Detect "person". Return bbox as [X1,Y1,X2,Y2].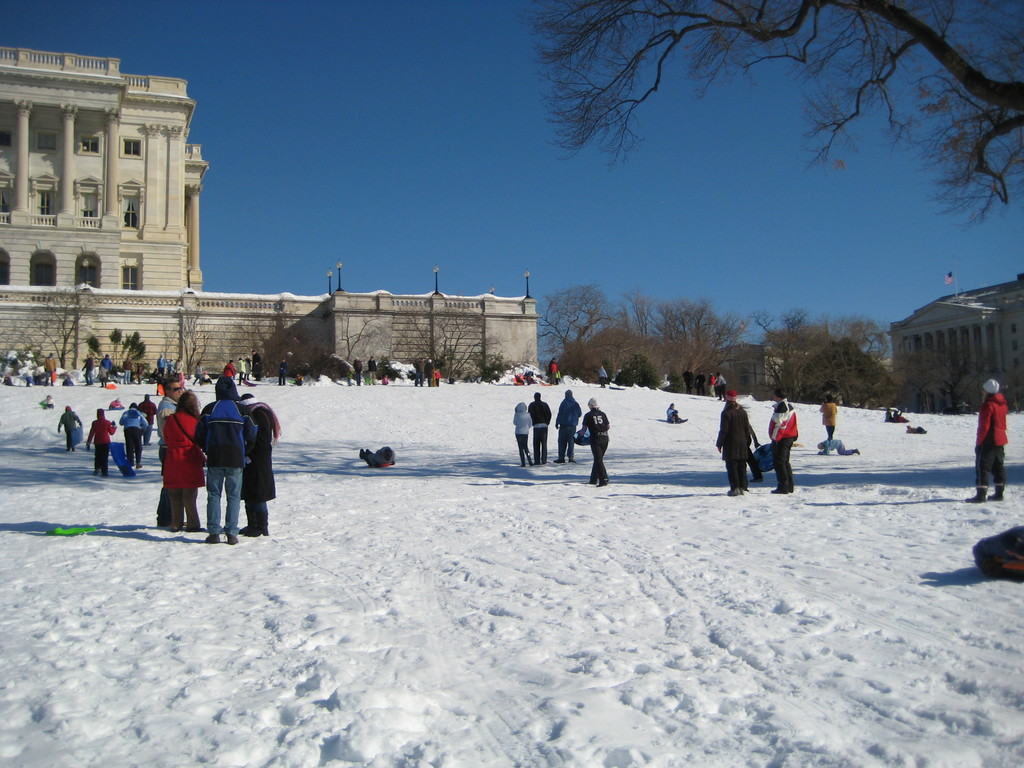
[533,392,553,461].
